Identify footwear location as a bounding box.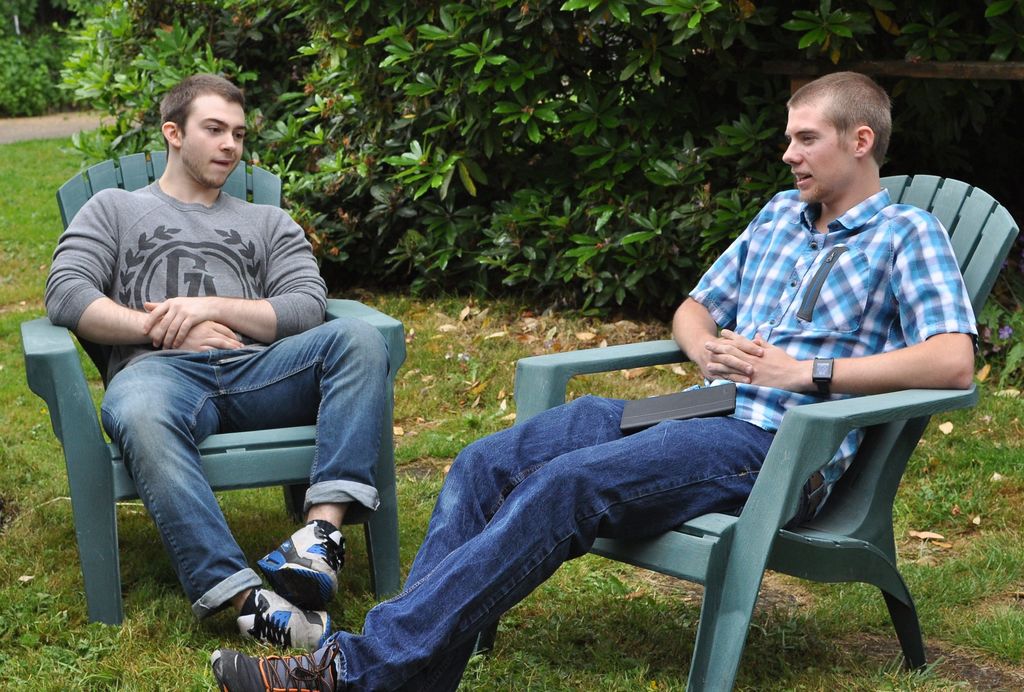
detection(237, 584, 336, 654).
